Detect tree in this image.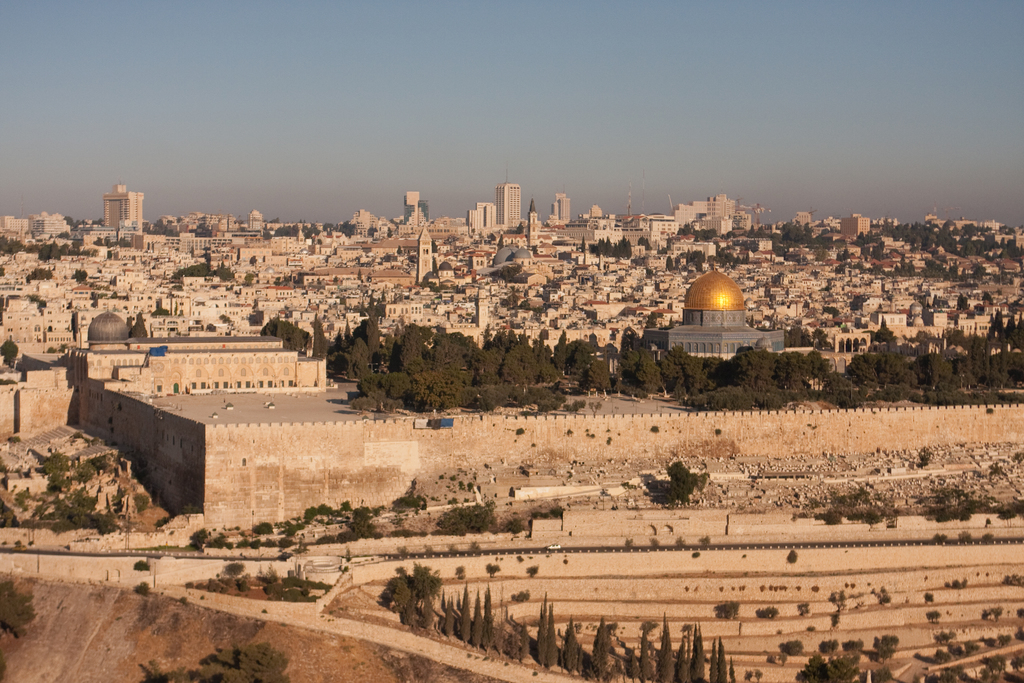
Detection: <region>637, 630, 655, 682</region>.
